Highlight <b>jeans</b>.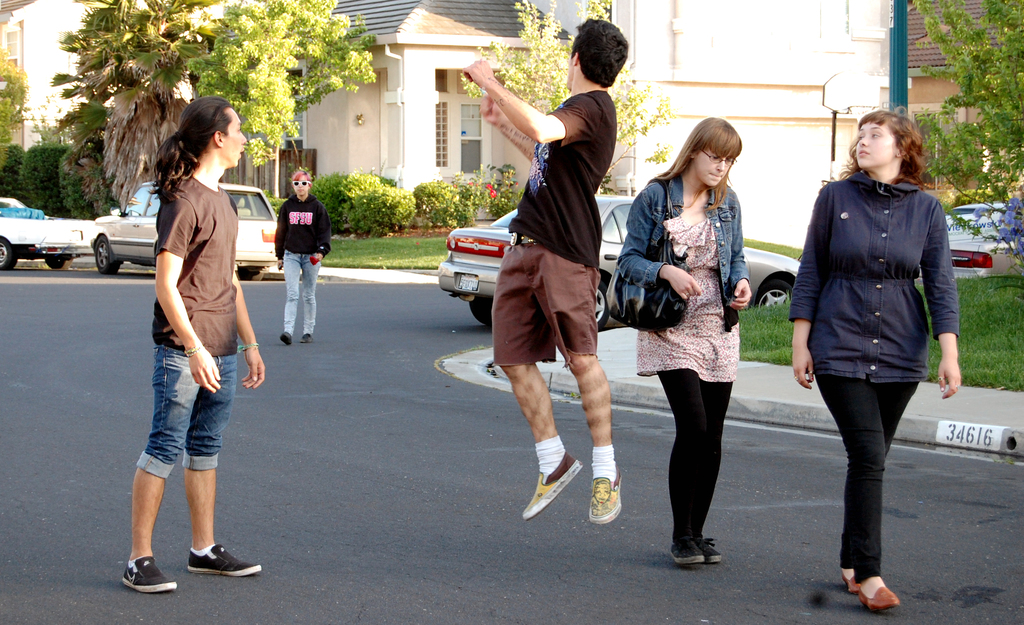
Highlighted region: select_region(140, 344, 237, 479).
